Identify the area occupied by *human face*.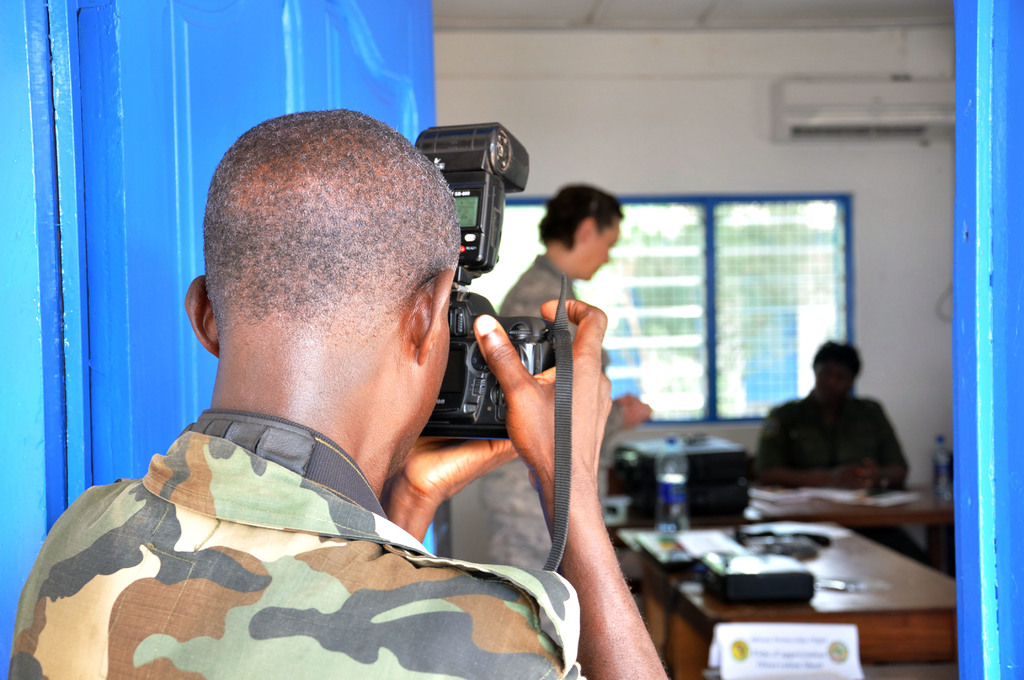
Area: x1=589 y1=220 x2=618 y2=278.
